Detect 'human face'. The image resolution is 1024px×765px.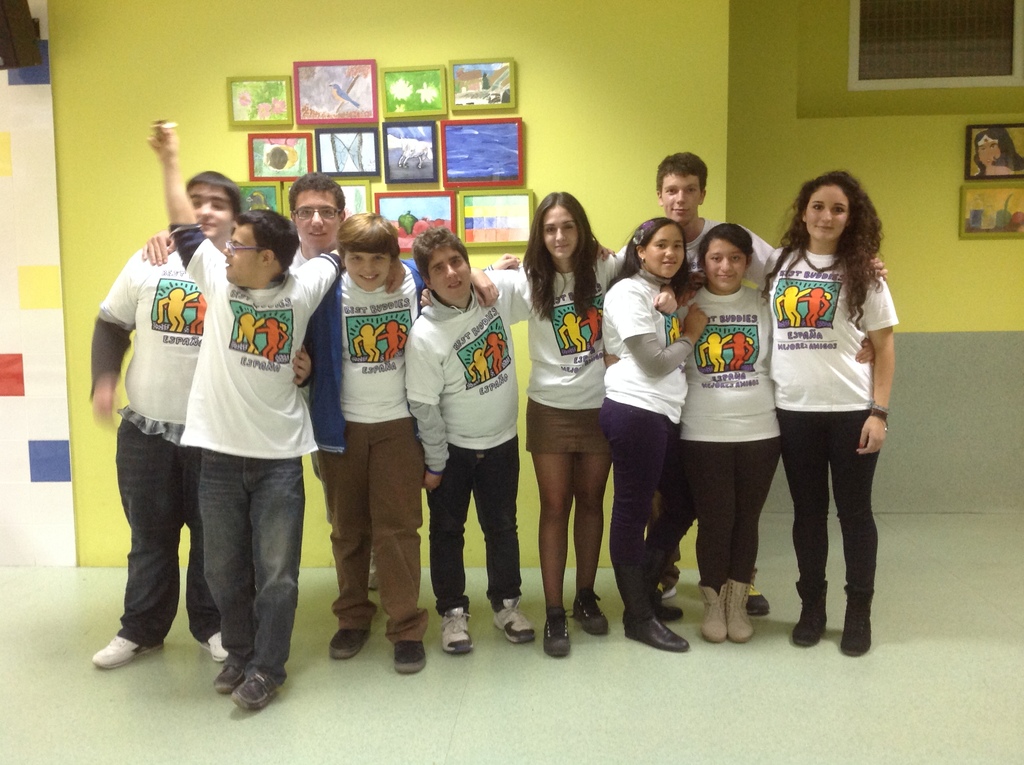
432/248/469/300.
